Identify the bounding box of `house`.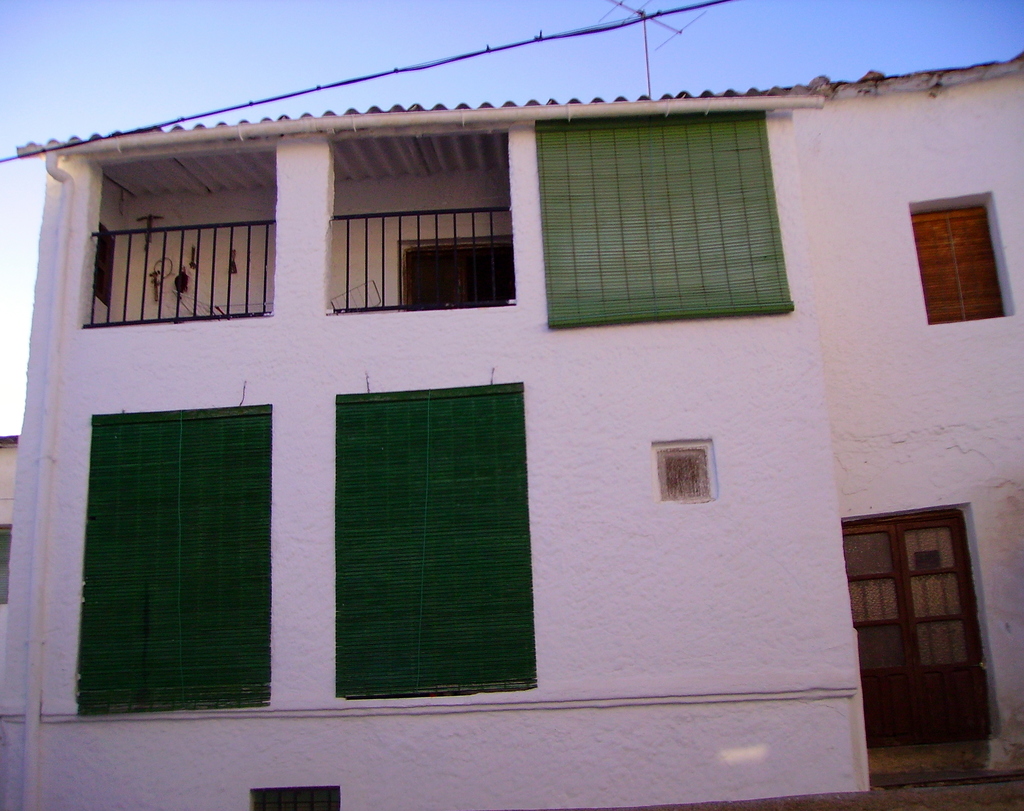
rect(0, 29, 980, 778).
